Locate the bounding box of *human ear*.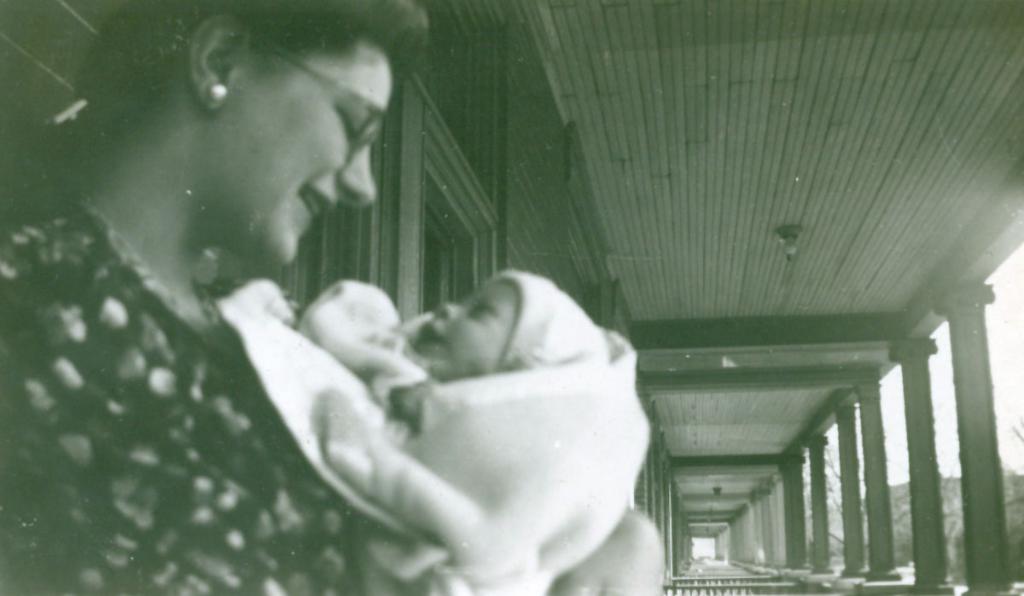
Bounding box: <region>183, 21, 242, 106</region>.
